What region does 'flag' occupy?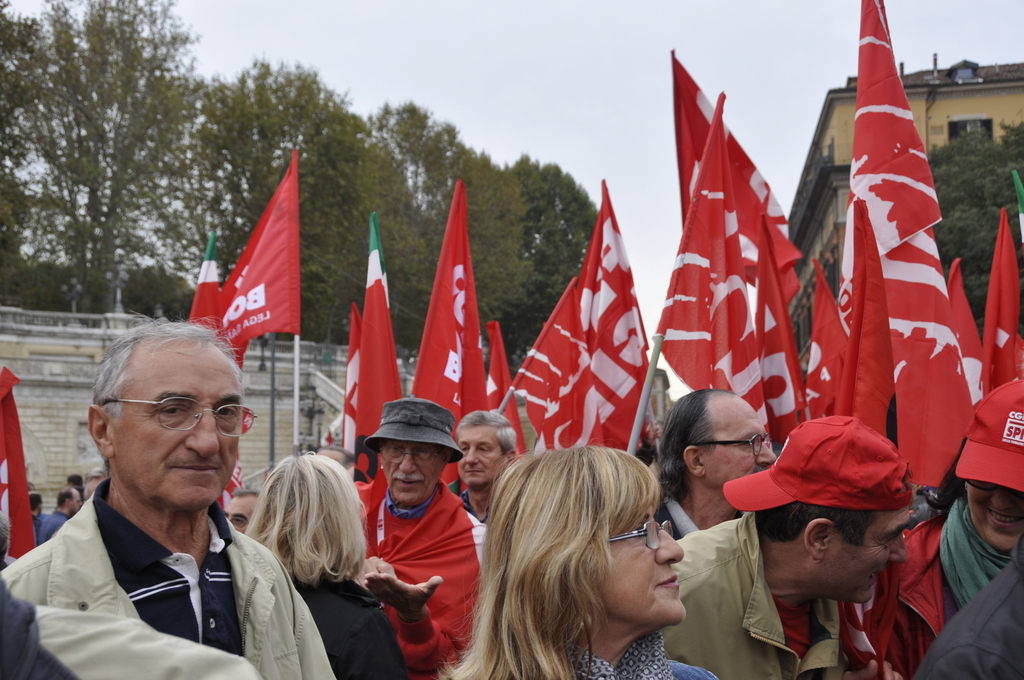
218 404 260 506.
